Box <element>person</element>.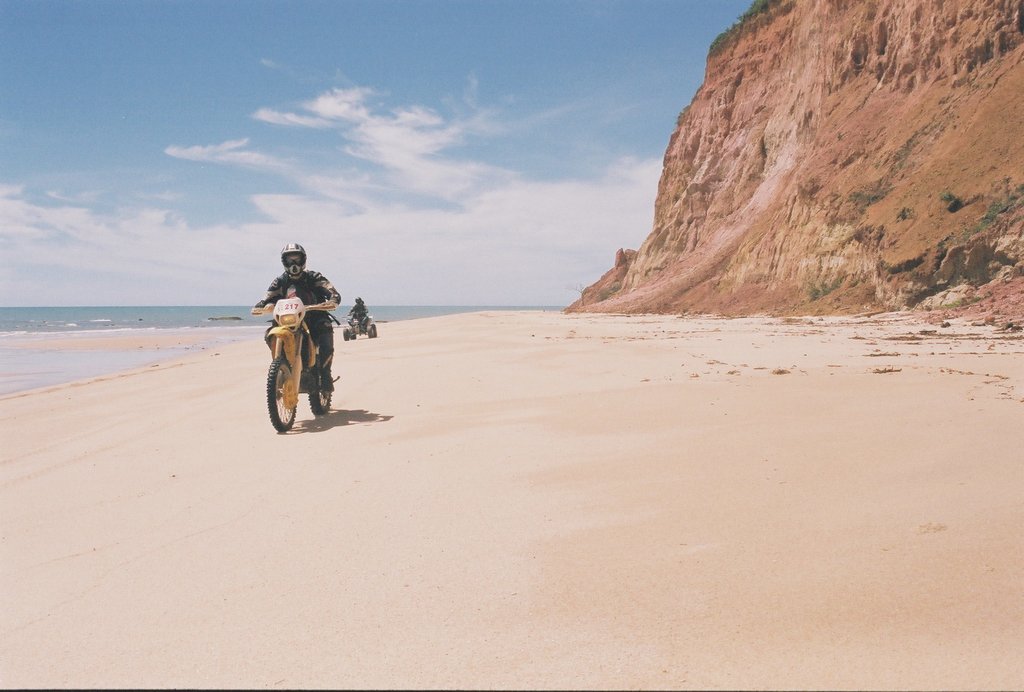
region(254, 238, 345, 396).
